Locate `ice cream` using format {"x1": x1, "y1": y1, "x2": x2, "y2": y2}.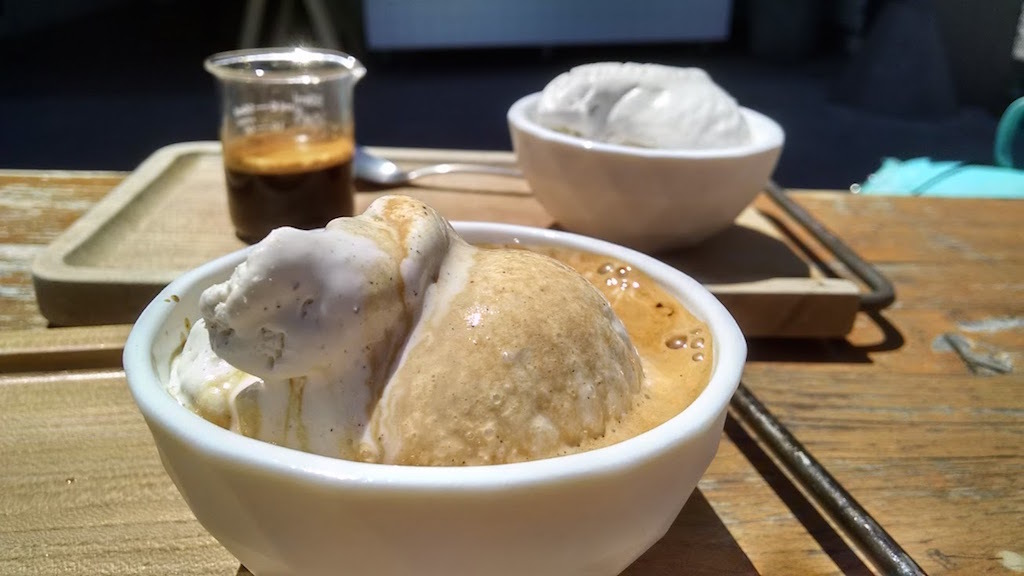
{"x1": 537, "y1": 59, "x2": 752, "y2": 154}.
